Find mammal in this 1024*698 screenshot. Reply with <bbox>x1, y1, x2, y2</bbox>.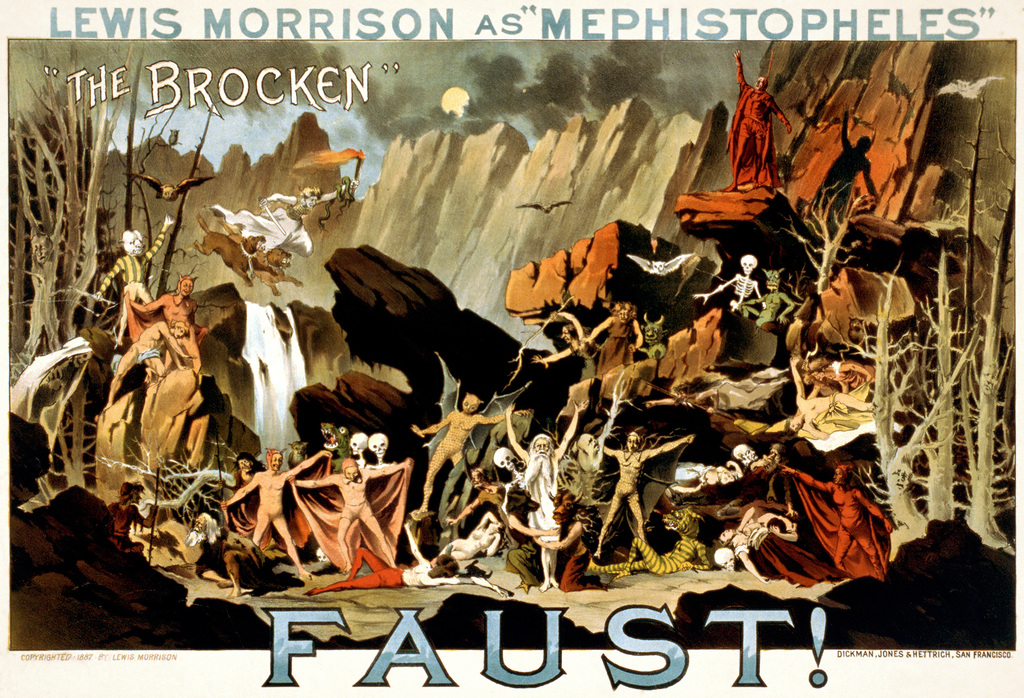
<bbox>314, 522, 513, 594</bbox>.
